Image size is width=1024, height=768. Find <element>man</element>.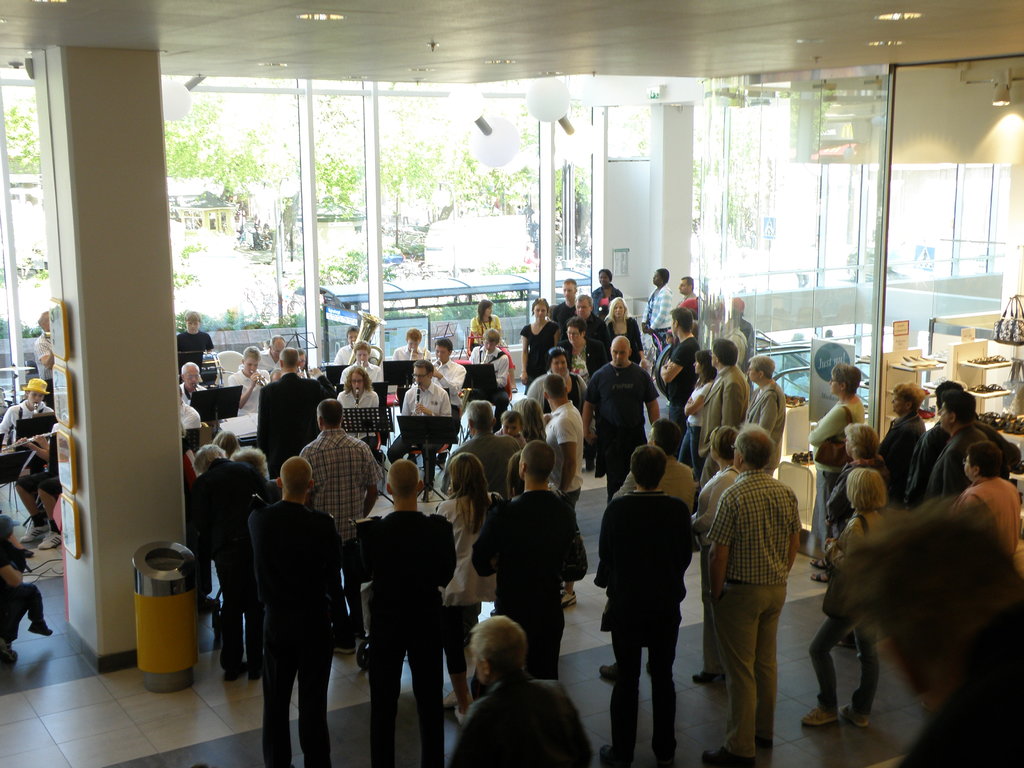
259/333/285/376.
